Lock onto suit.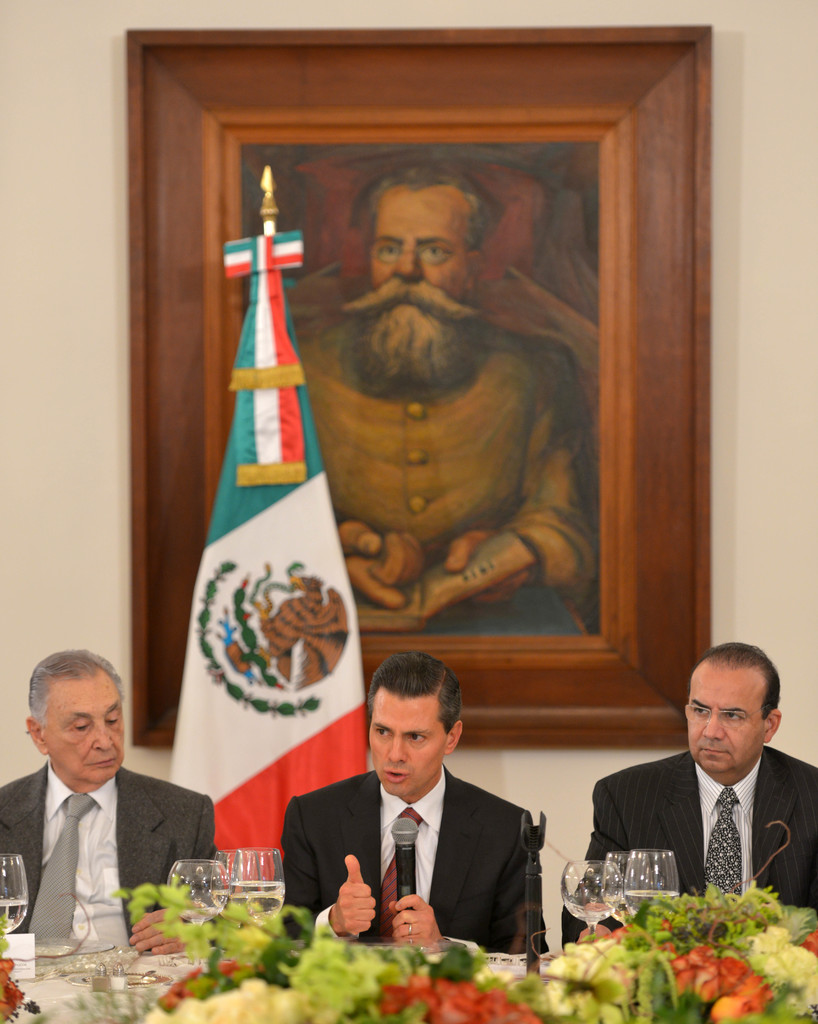
Locked: [281,772,535,956].
